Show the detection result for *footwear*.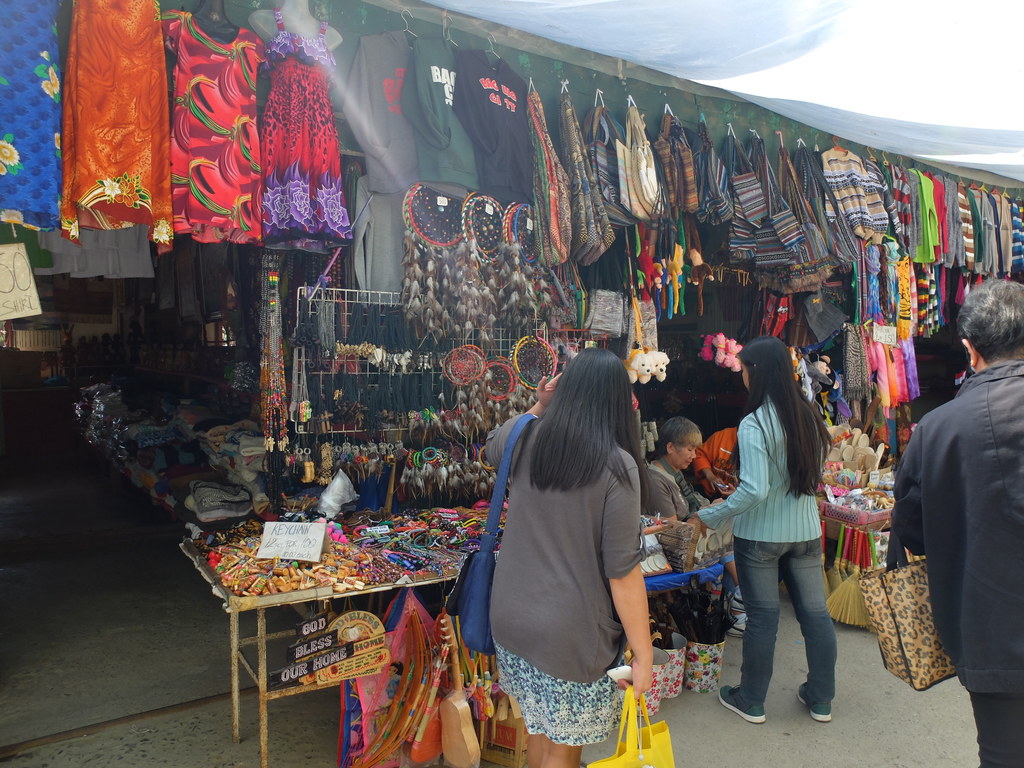
bbox(721, 684, 768, 724).
